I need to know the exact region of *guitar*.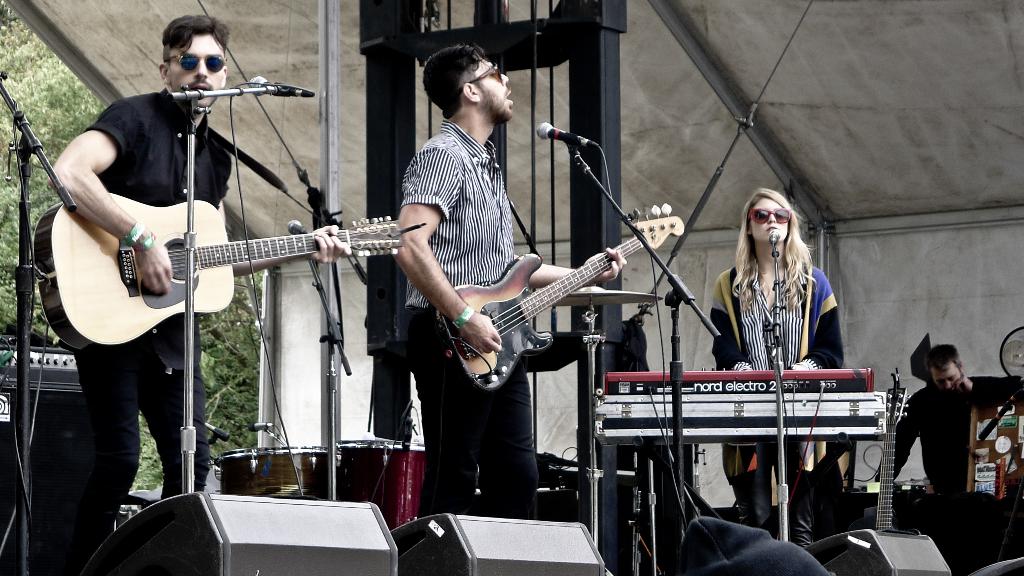
Region: x1=448, y1=196, x2=689, y2=396.
